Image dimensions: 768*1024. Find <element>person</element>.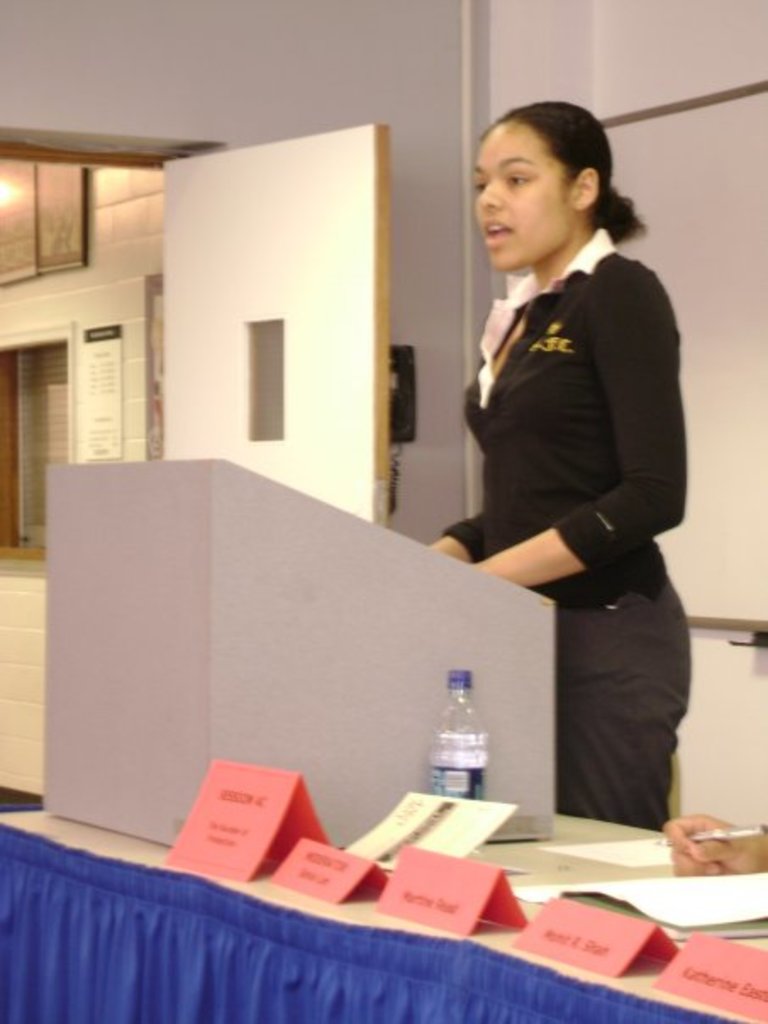
(424,93,695,836).
